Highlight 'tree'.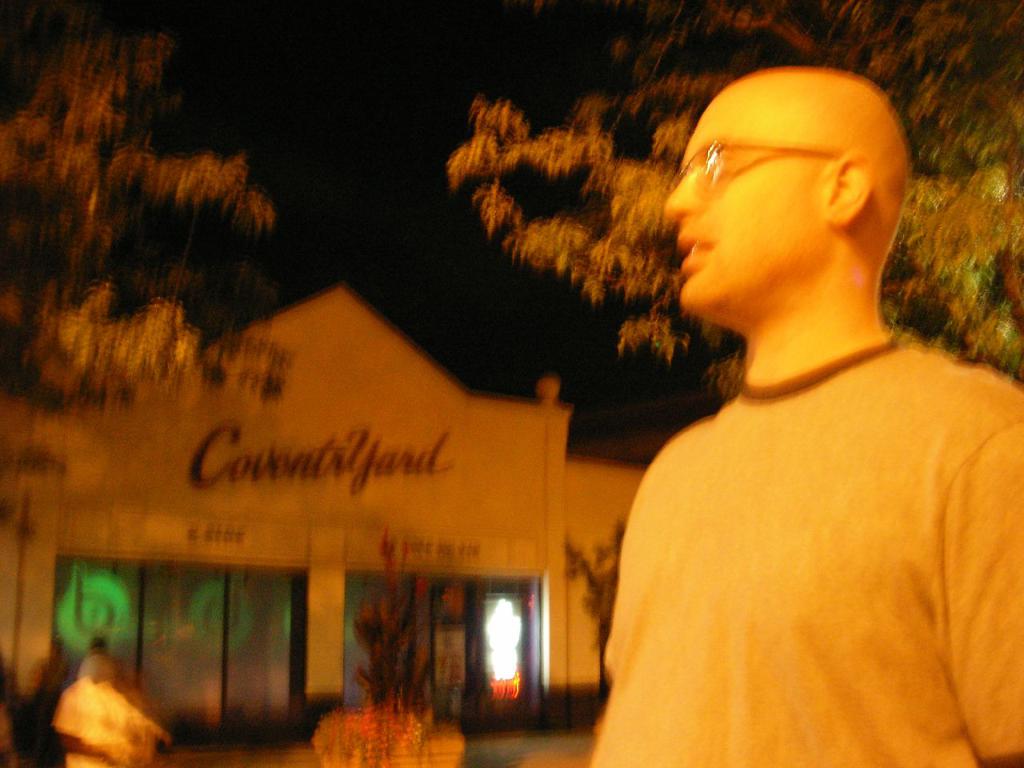
Highlighted region: <region>412, 0, 1023, 386</region>.
